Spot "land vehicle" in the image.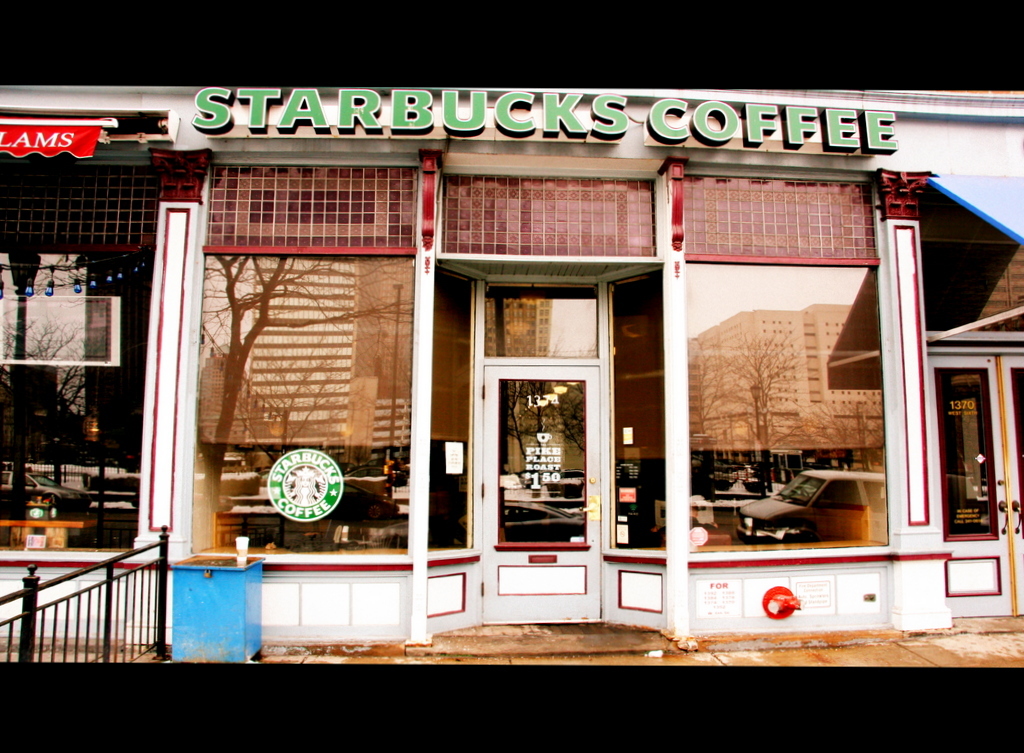
"land vehicle" found at pyautogui.locateOnScreen(731, 466, 895, 544).
